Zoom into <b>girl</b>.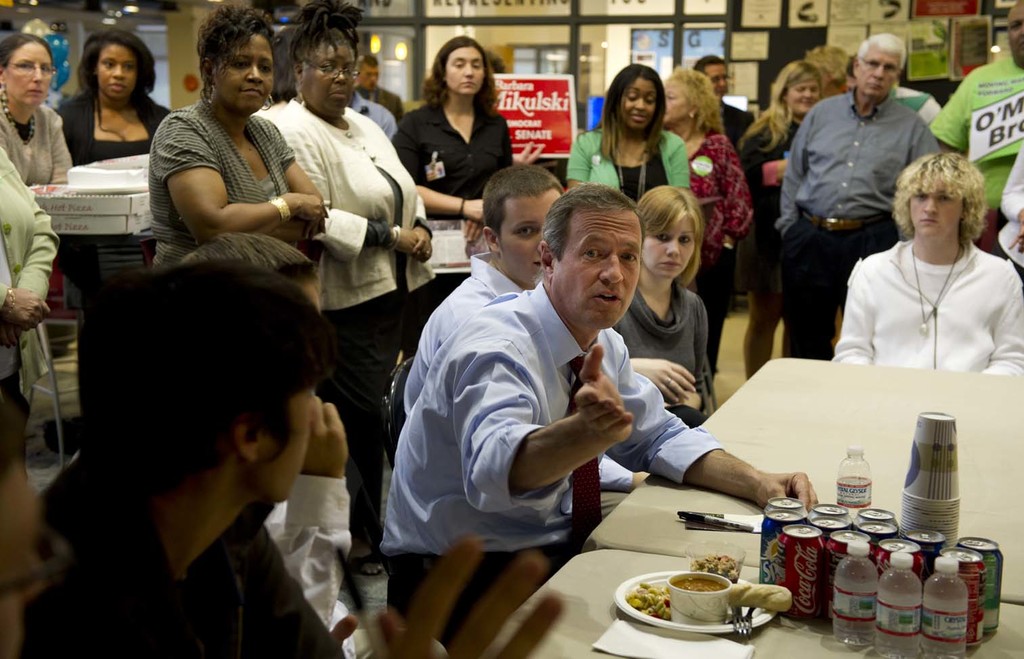
Zoom target: box=[150, 0, 311, 257].
